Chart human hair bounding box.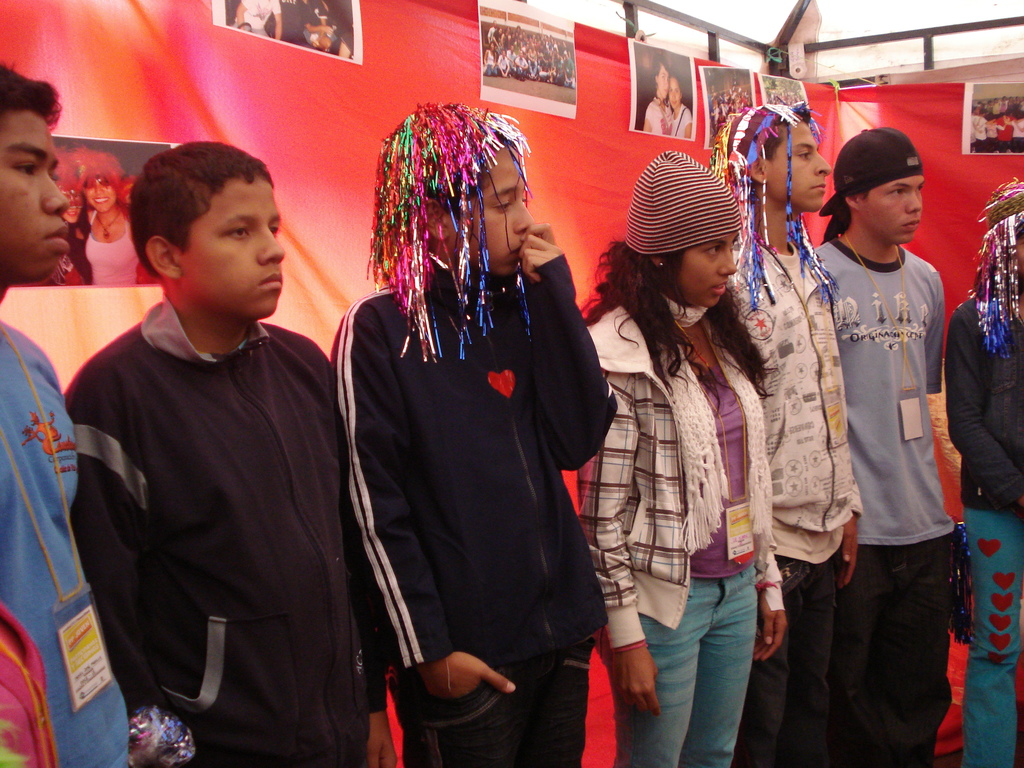
Charted: [0, 59, 63, 135].
